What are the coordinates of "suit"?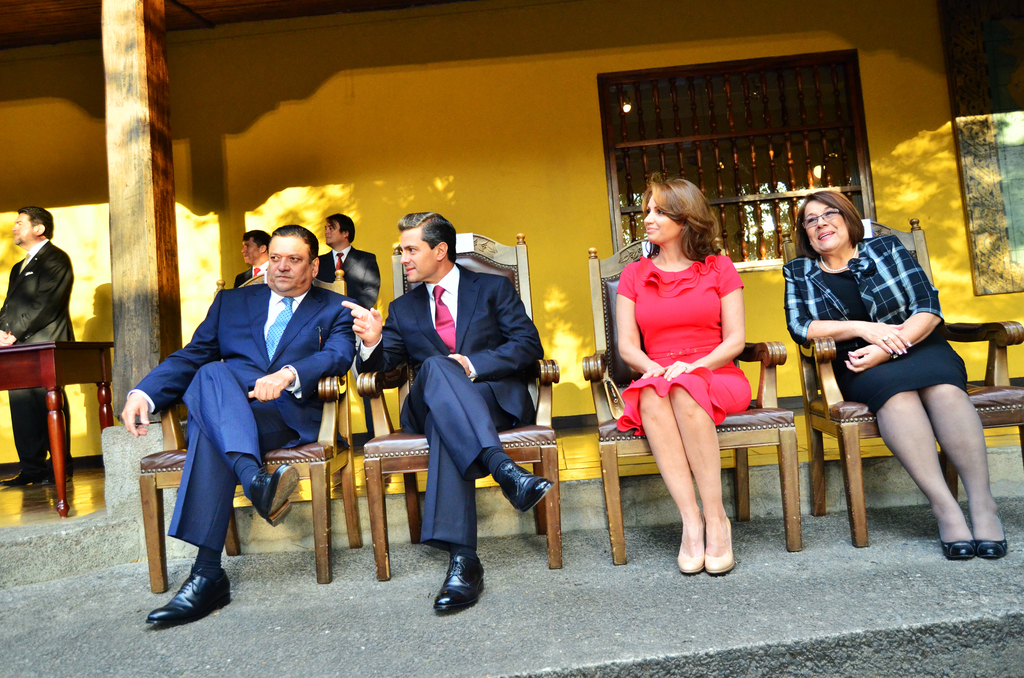
bbox=[232, 260, 269, 285].
